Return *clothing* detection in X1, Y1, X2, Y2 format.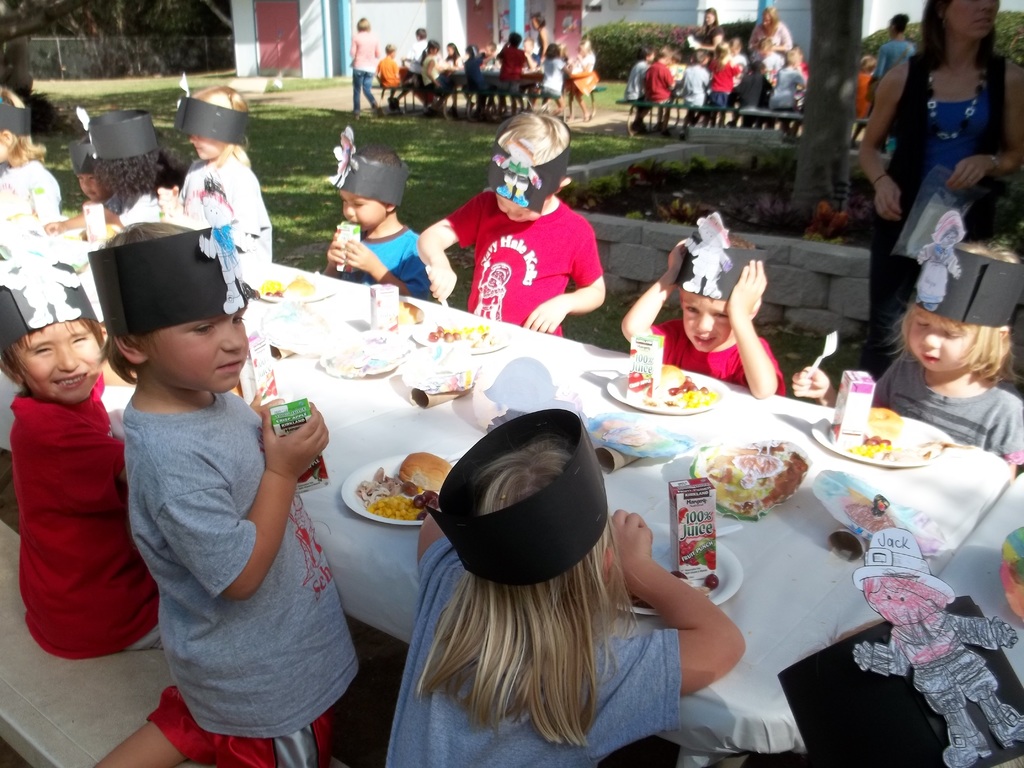
7, 368, 182, 664.
